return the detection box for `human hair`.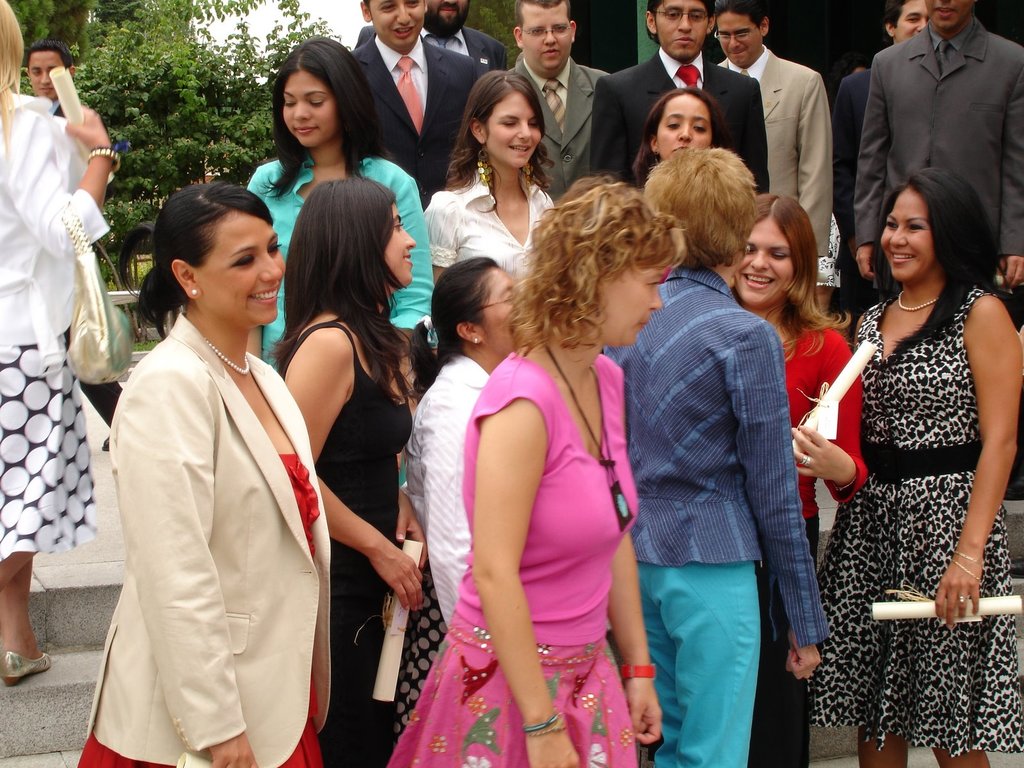
region(262, 35, 394, 195).
